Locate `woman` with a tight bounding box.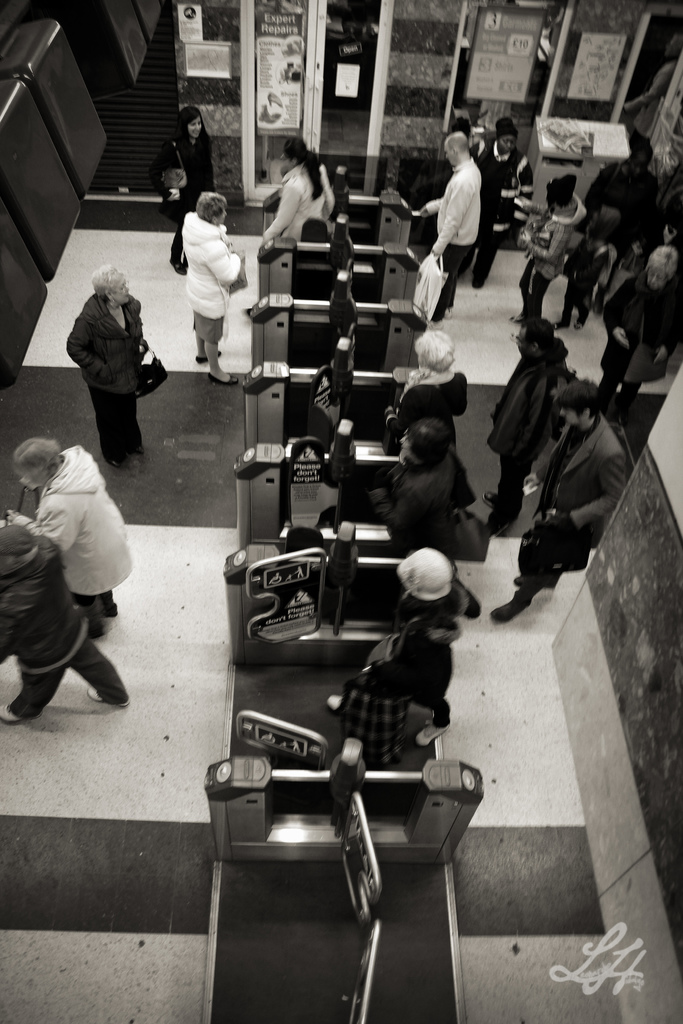
467, 118, 532, 292.
